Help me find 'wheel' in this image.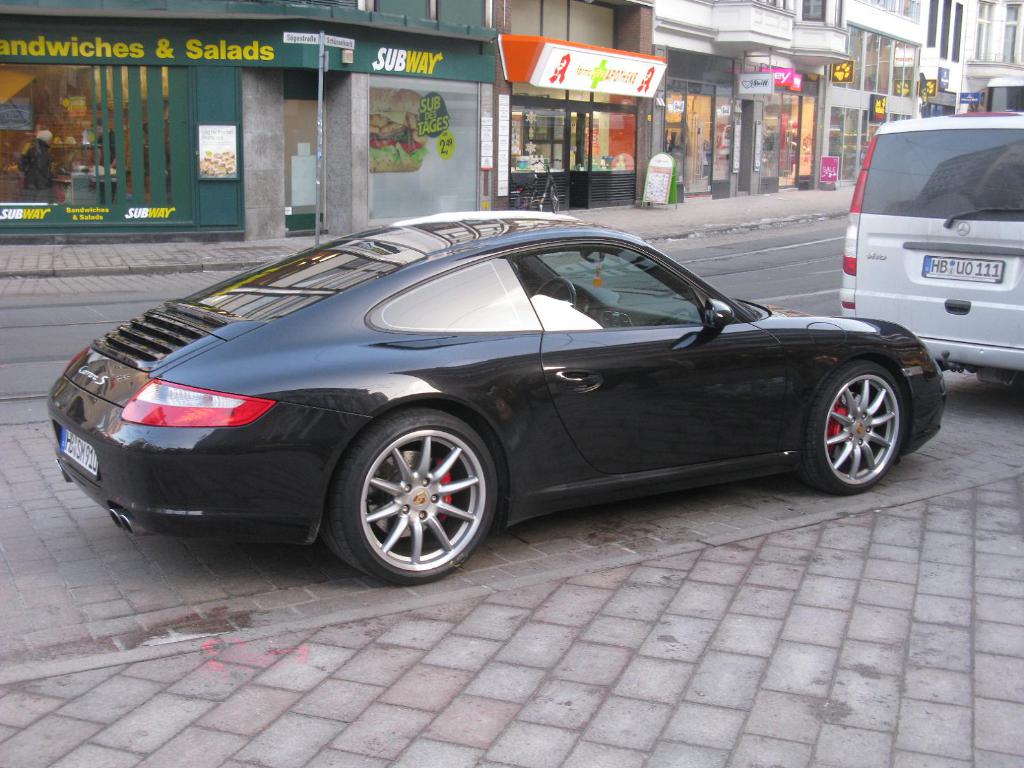
Found it: x1=329 y1=407 x2=498 y2=579.
